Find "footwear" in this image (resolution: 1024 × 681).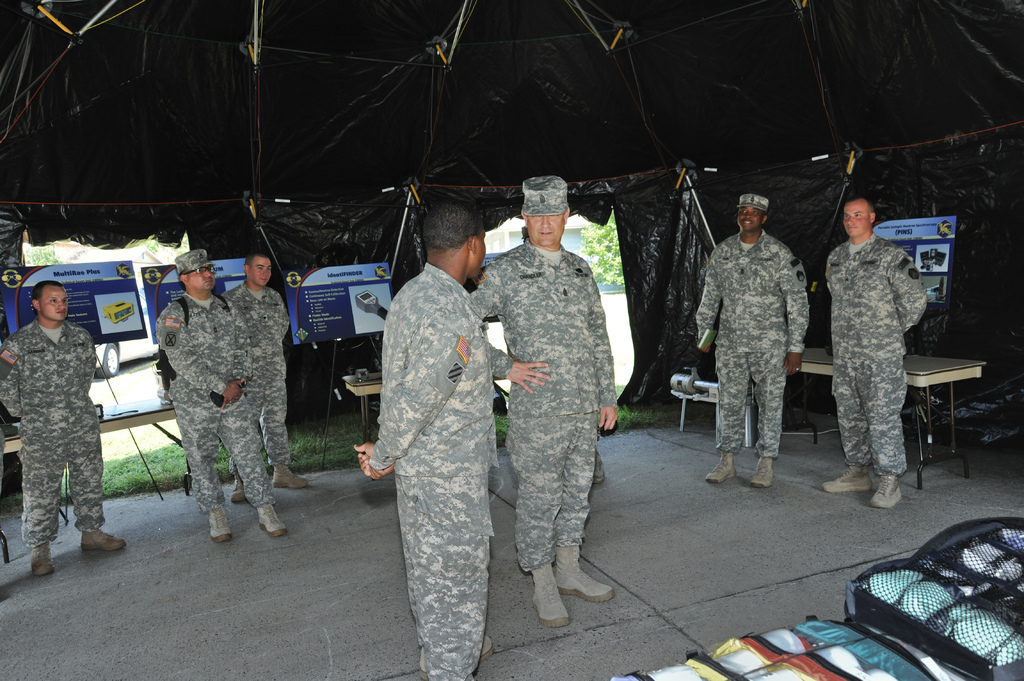
bbox(483, 634, 496, 657).
